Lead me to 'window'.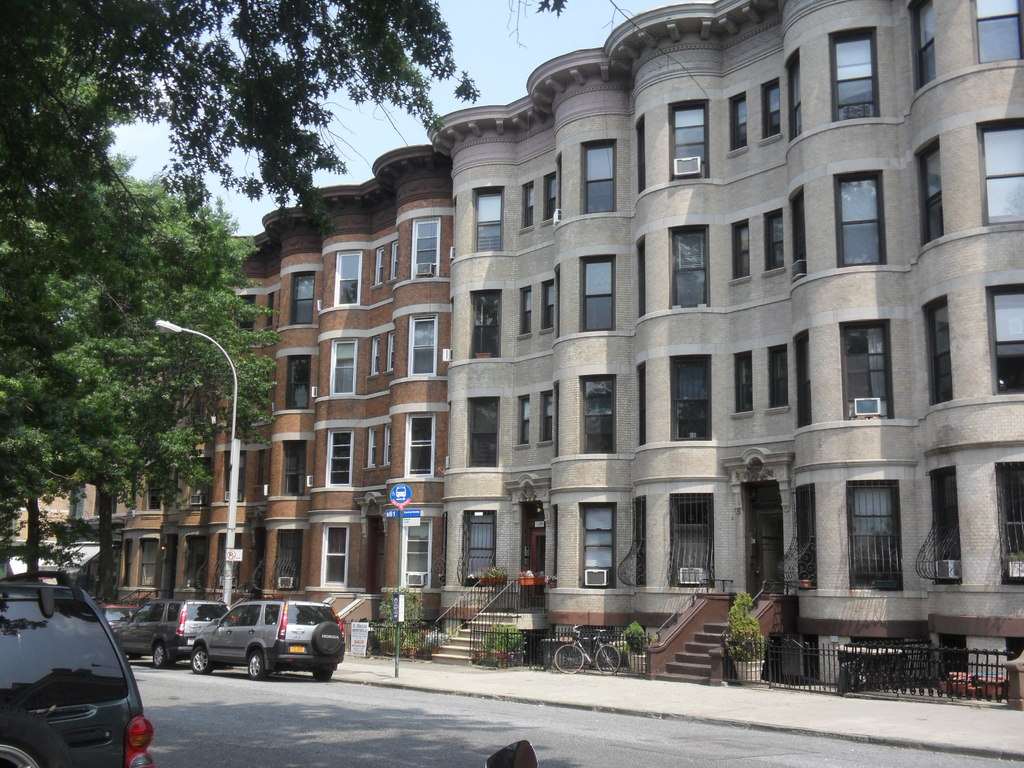
Lead to bbox=(524, 182, 532, 228).
